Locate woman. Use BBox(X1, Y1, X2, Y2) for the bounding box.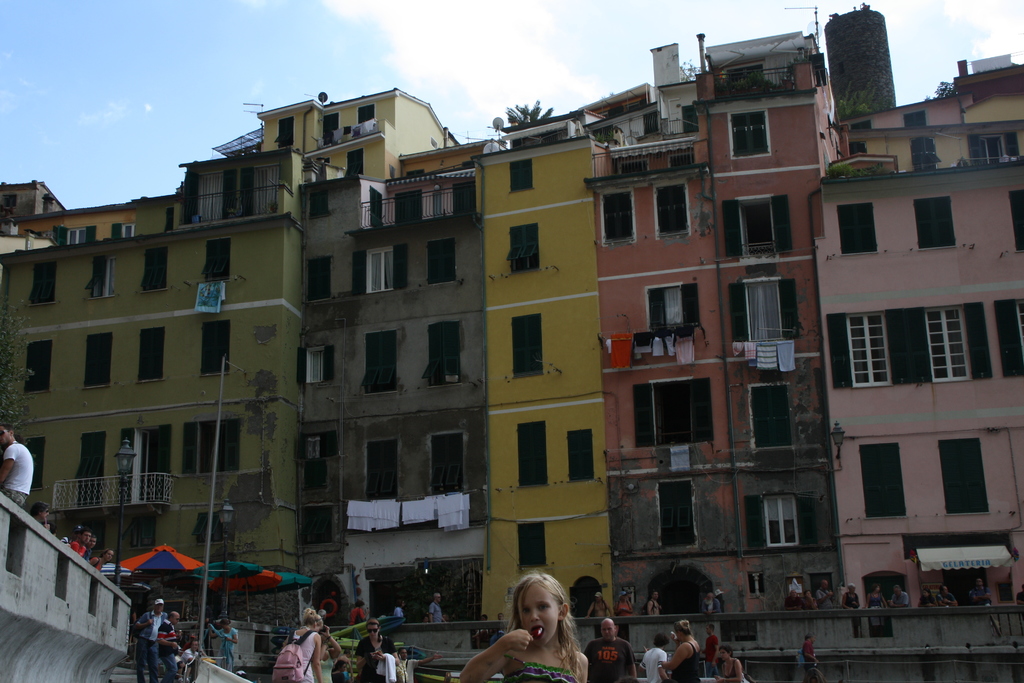
BBox(802, 590, 817, 610).
